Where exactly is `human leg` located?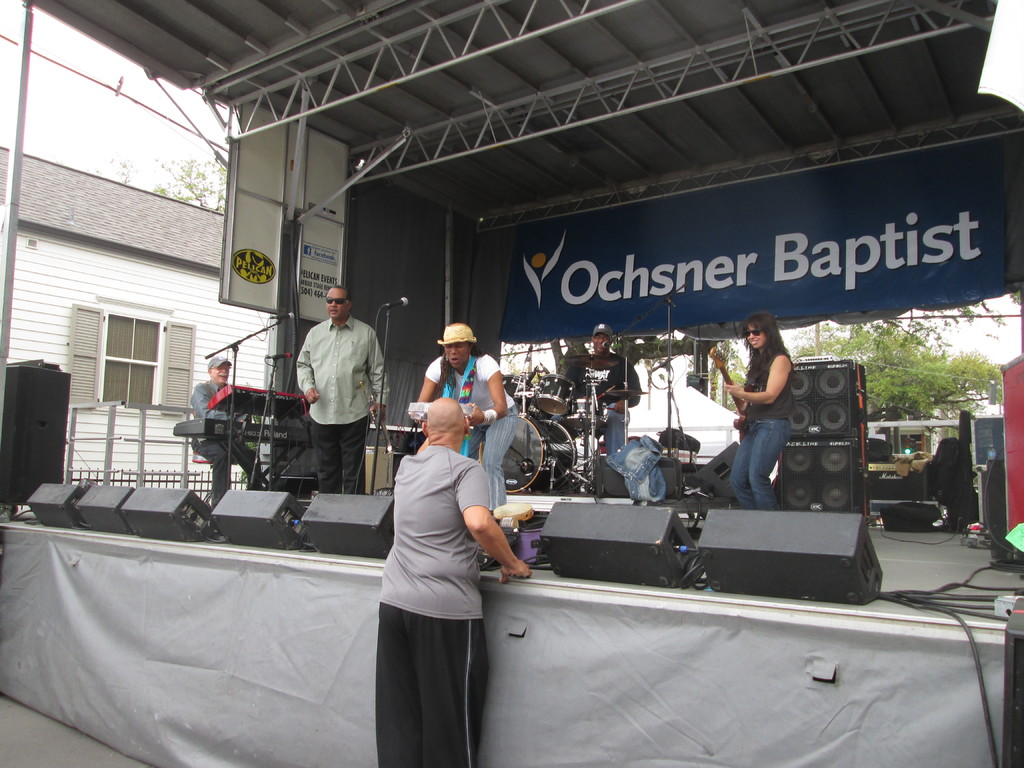
Its bounding box is (225, 435, 268, 488).
